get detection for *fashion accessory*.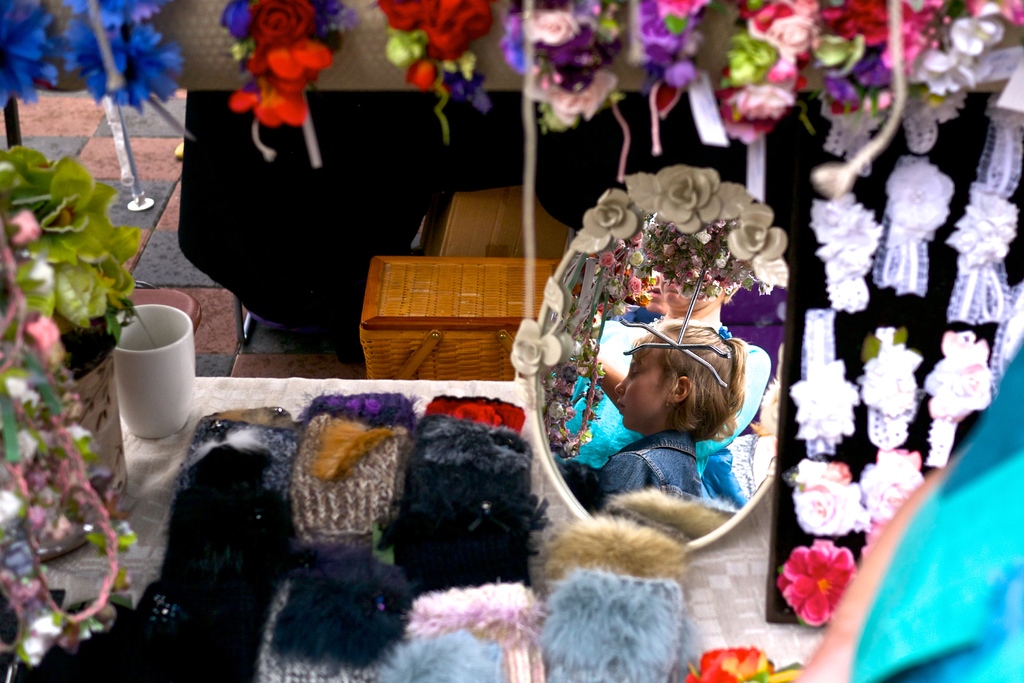
Detection: l=872, t=158, r=954, b=300.
